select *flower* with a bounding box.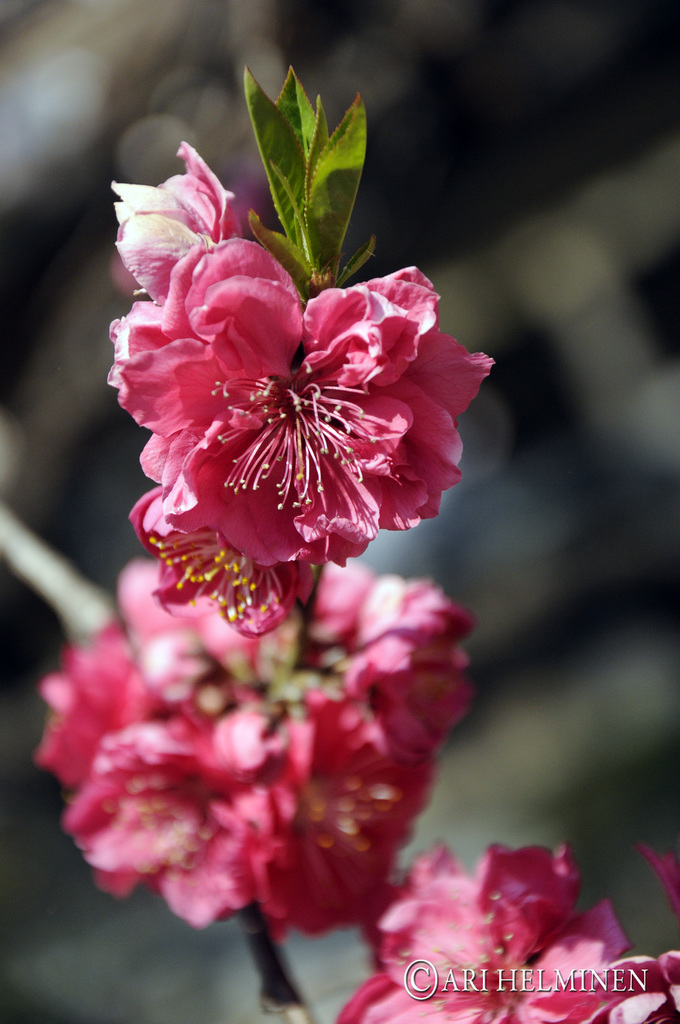
bbox=(36, 554, 476, 944).
